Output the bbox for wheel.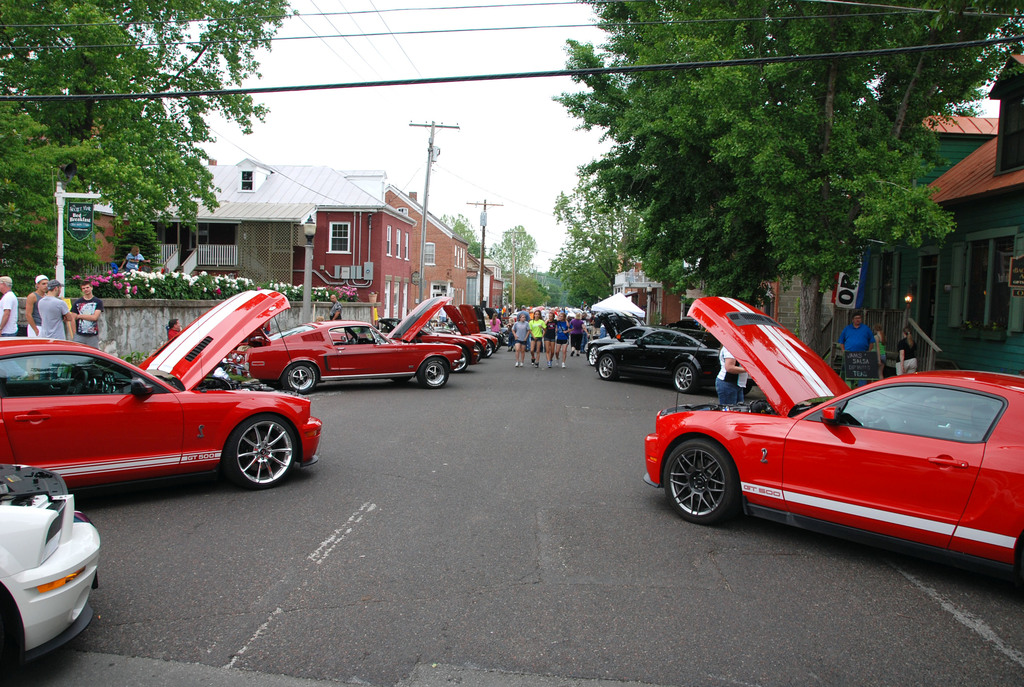
(left=659, top=441, right=739, bottom=525).
